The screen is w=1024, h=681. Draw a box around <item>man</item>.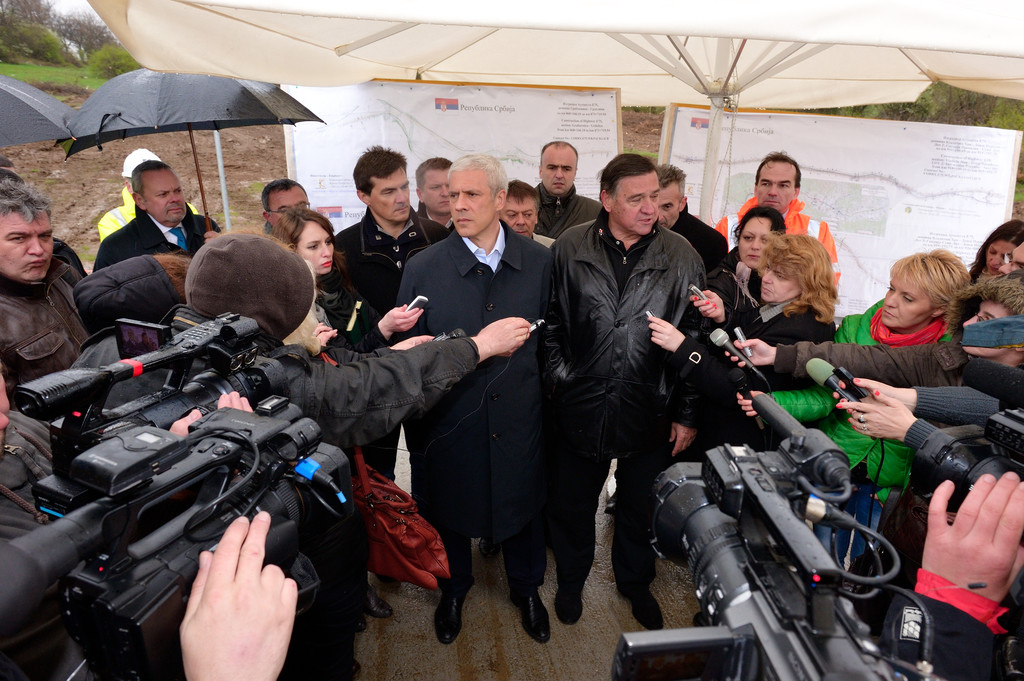
(left=0, top=175, right=141, bottom=444).
